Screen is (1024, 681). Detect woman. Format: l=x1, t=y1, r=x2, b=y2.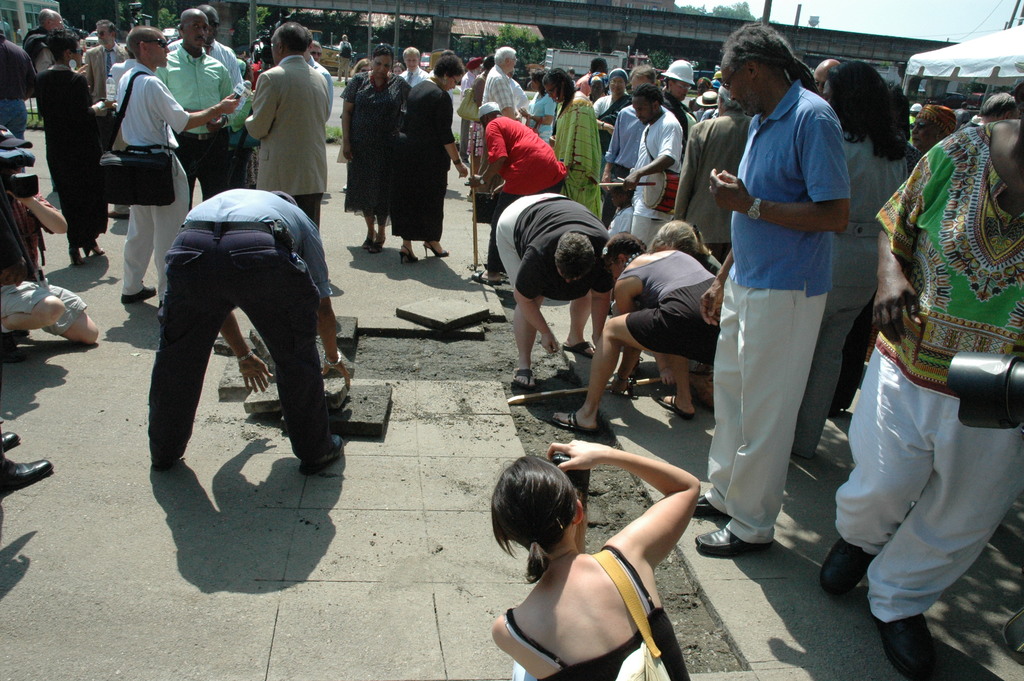
l=388, t=62, r=406, b=76.
